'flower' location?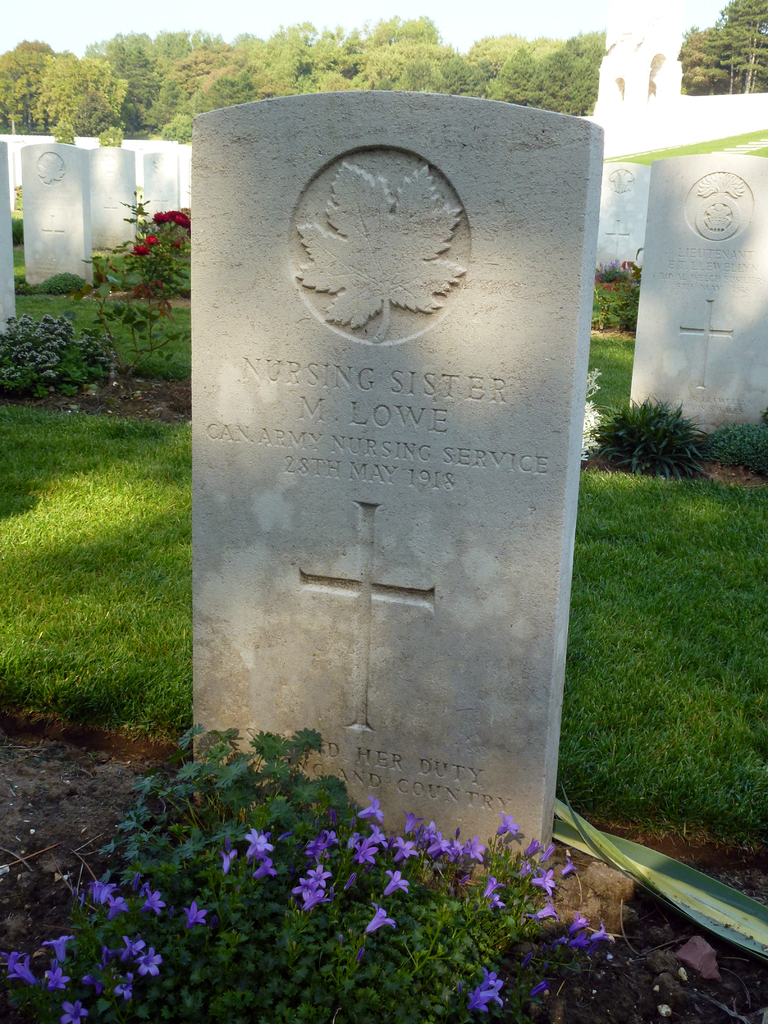
x1=383, y1=865, x2=413, y2=899
